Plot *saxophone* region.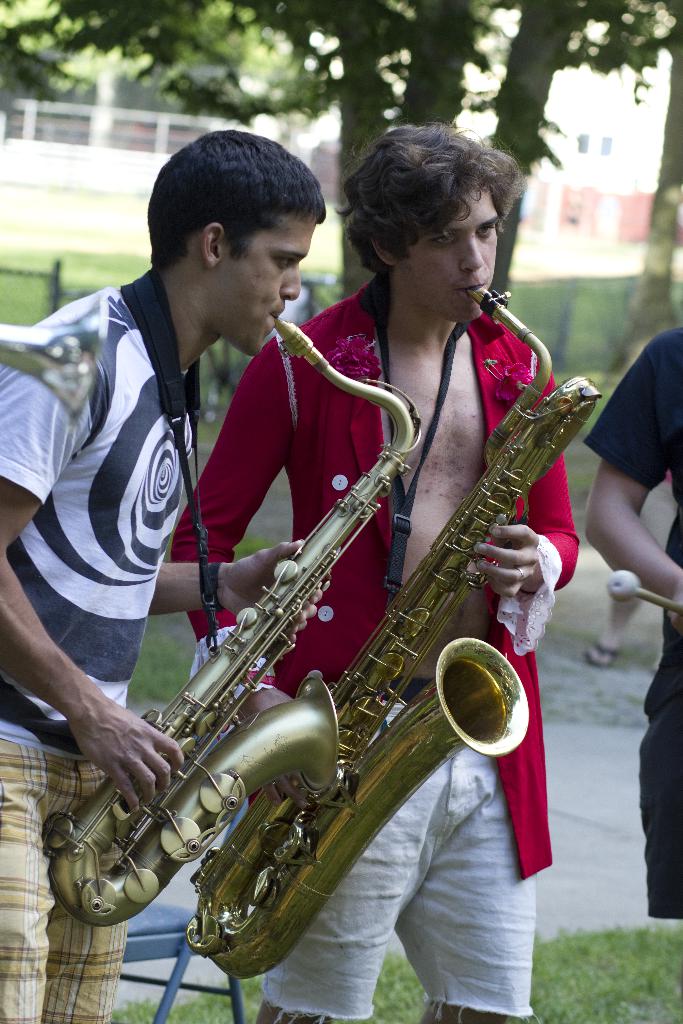
Plotted at rect(183, 282, 604, 984).
